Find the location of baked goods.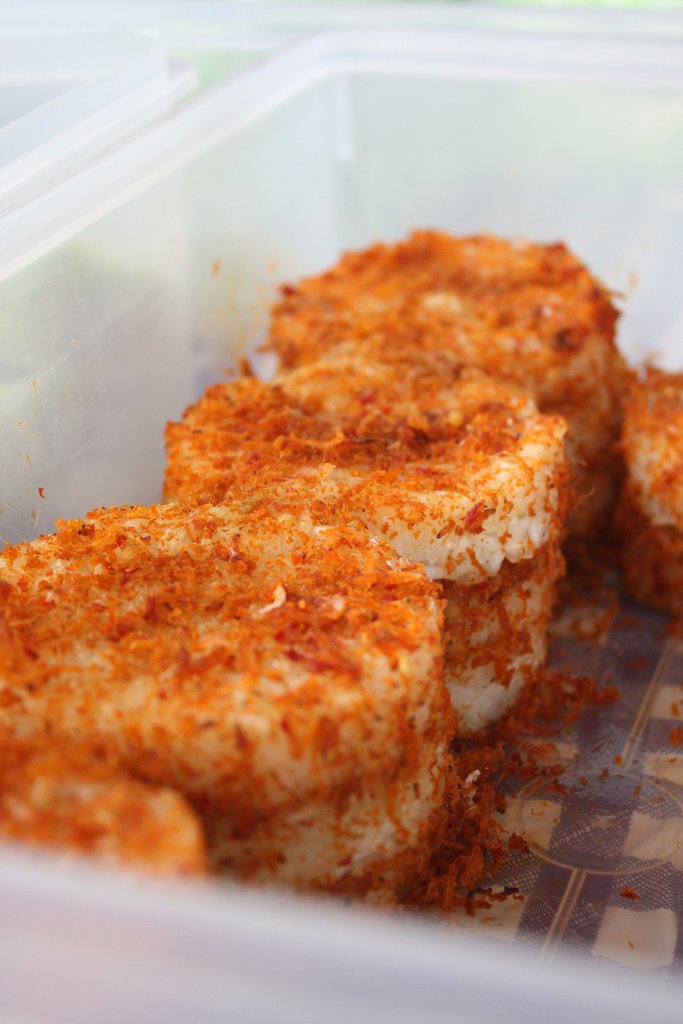
Location: (25,226,662,948).
